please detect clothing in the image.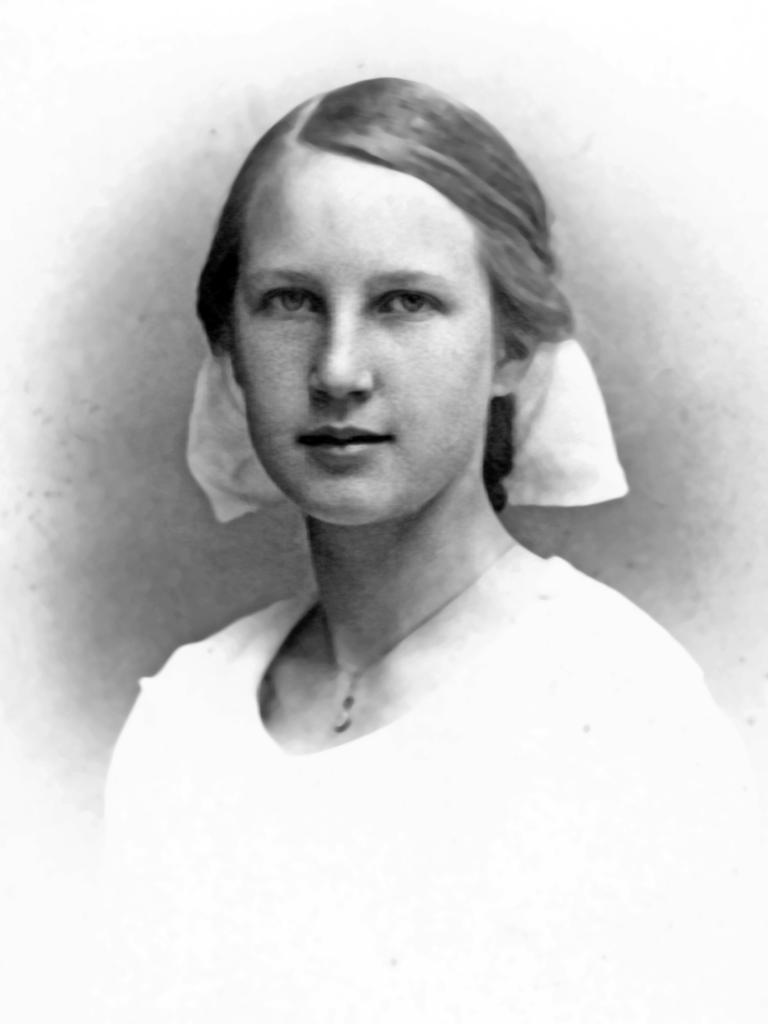
detection(139, 481, 736, 912).
